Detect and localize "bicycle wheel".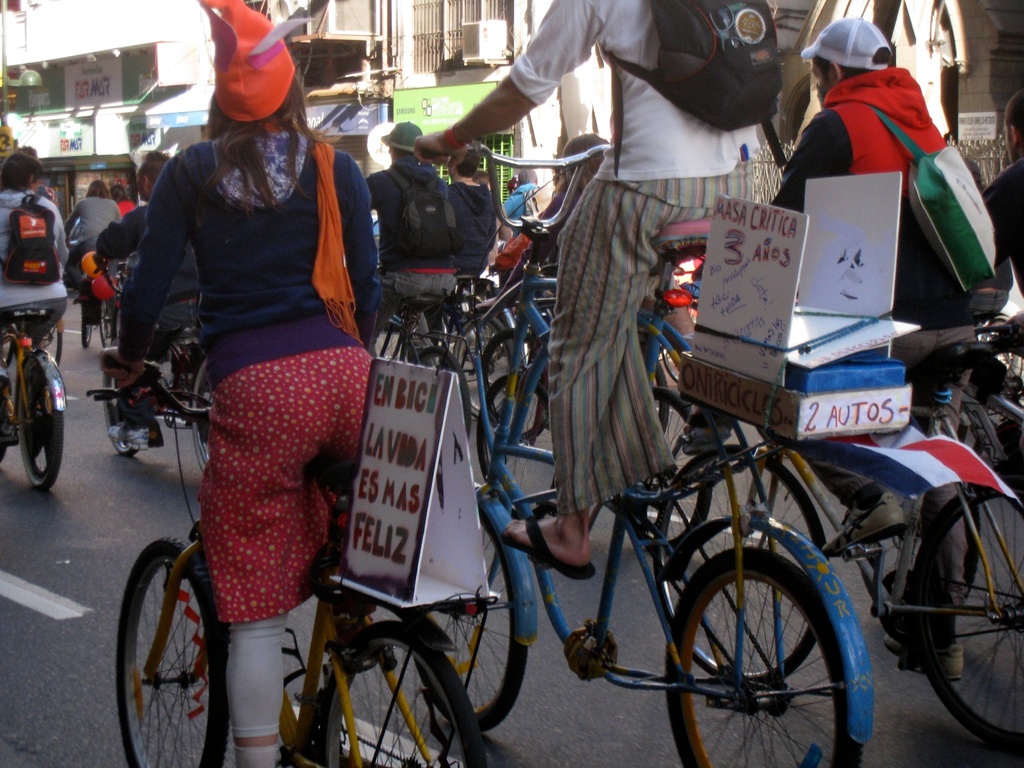
Localized at 110 539 229 767.
